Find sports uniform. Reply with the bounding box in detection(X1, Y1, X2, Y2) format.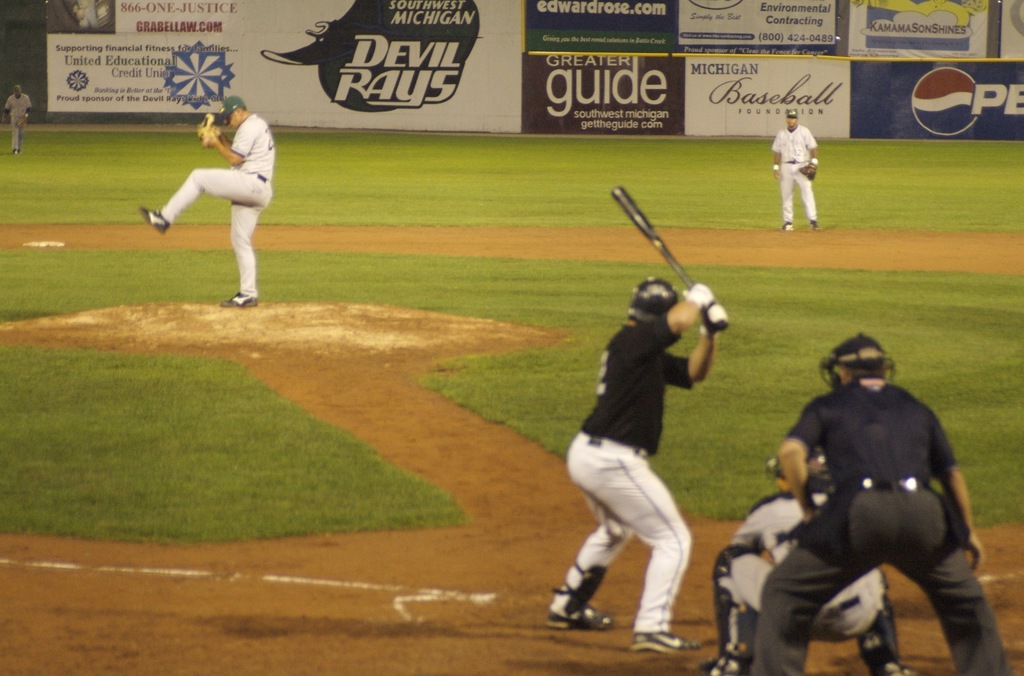
detection(2, 85, 31, 154).
